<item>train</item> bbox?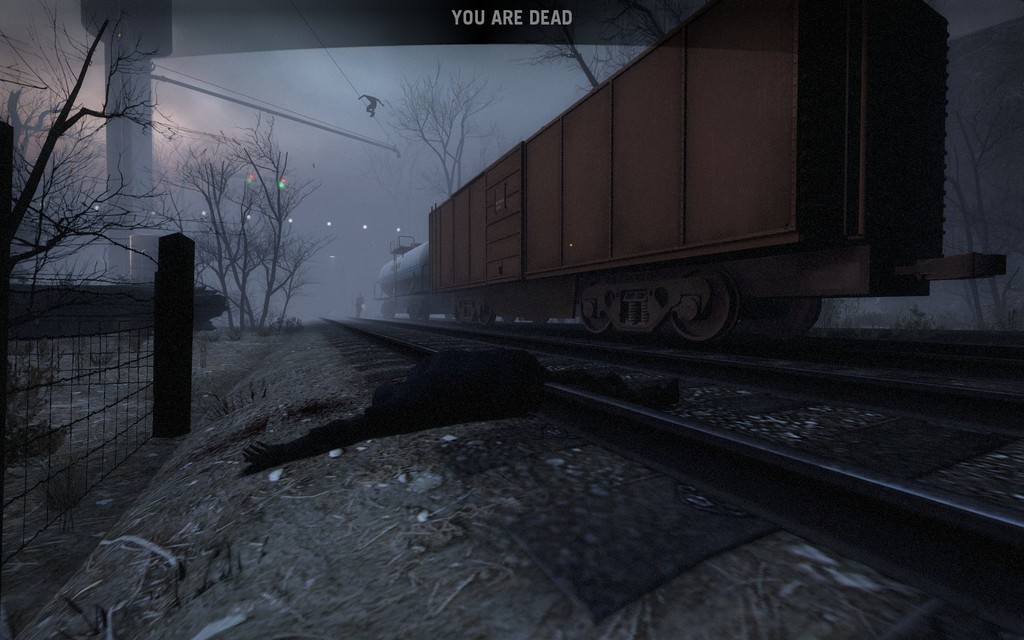
x1=372, y1=8, x2=1005, y2=346
